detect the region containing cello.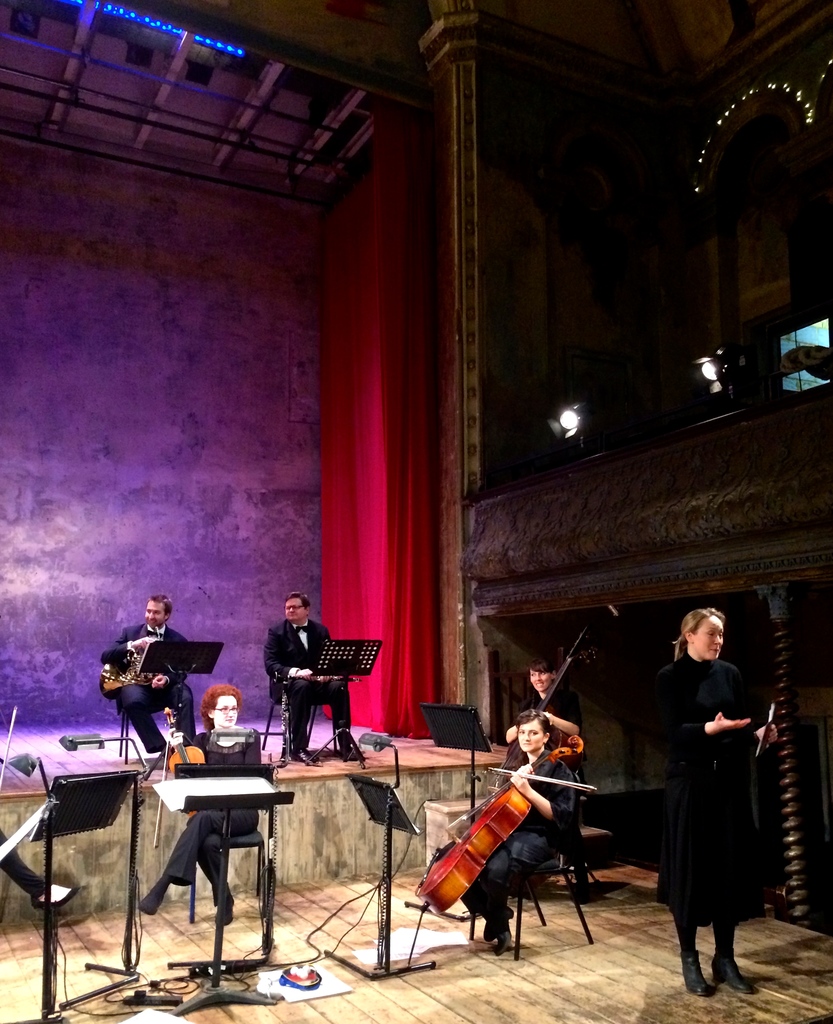
[410, 751, 572, 931].
